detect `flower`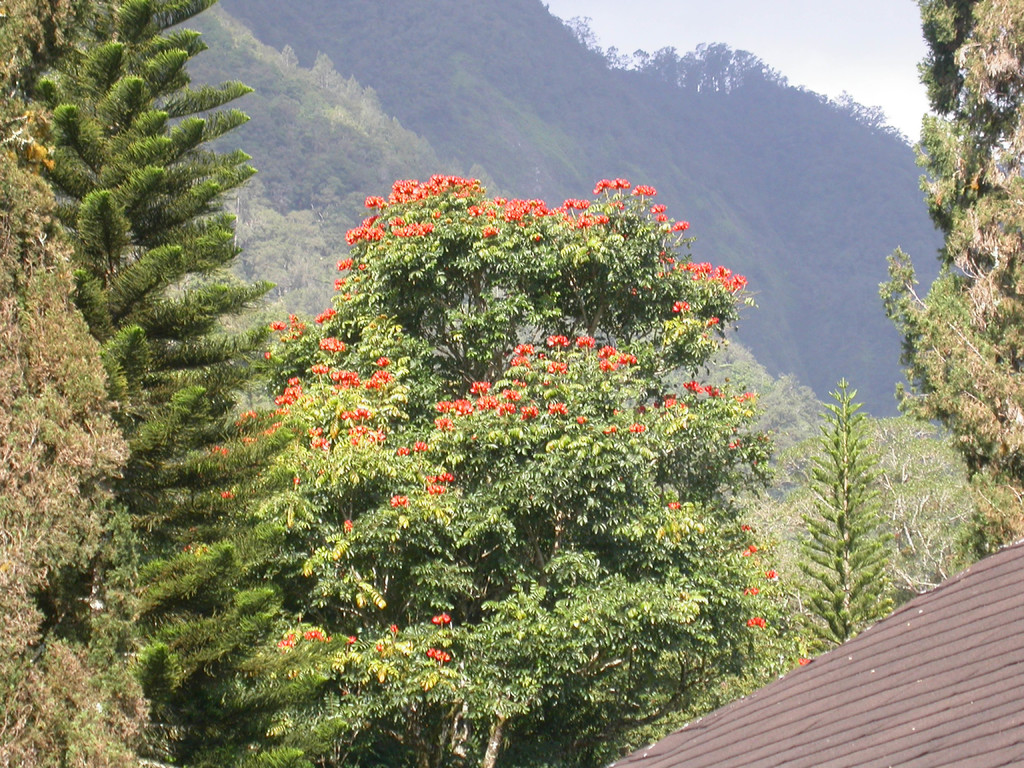
[x1=630, y1=182, x2=660, y2=196]
